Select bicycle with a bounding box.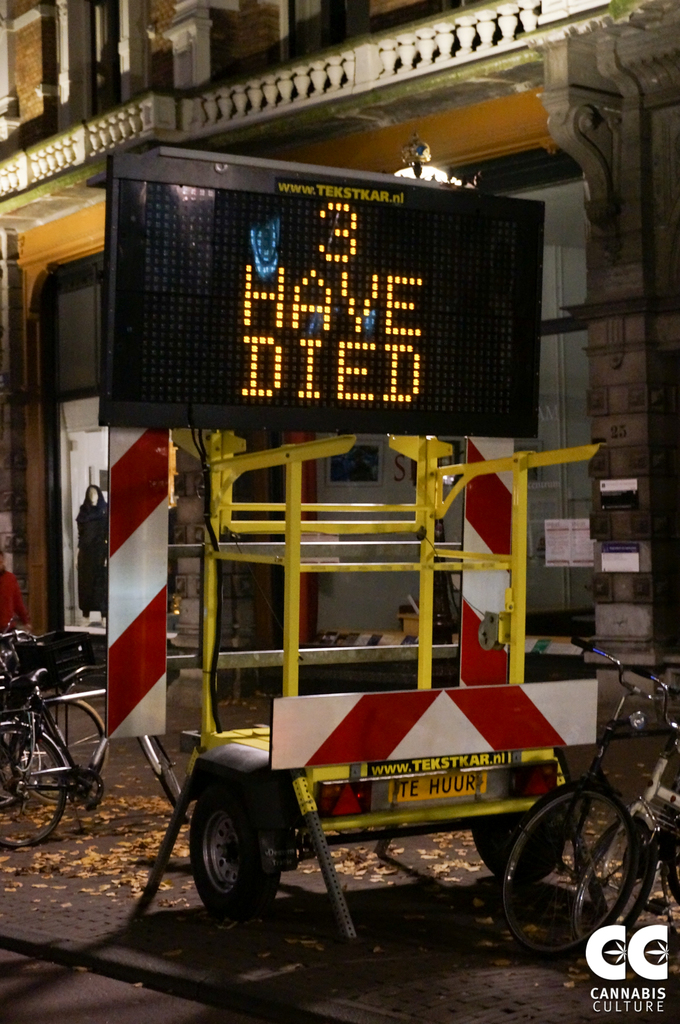
<region>0, 620, 107, 771</region>.
